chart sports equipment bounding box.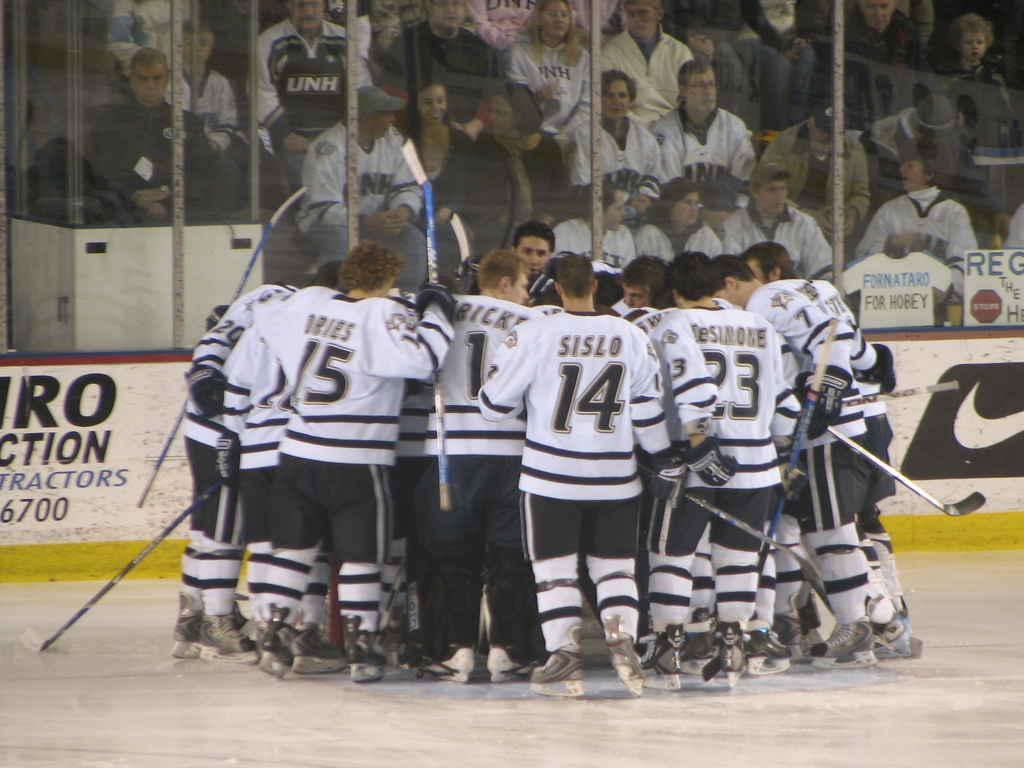
Charted: 681,439,735,484.
